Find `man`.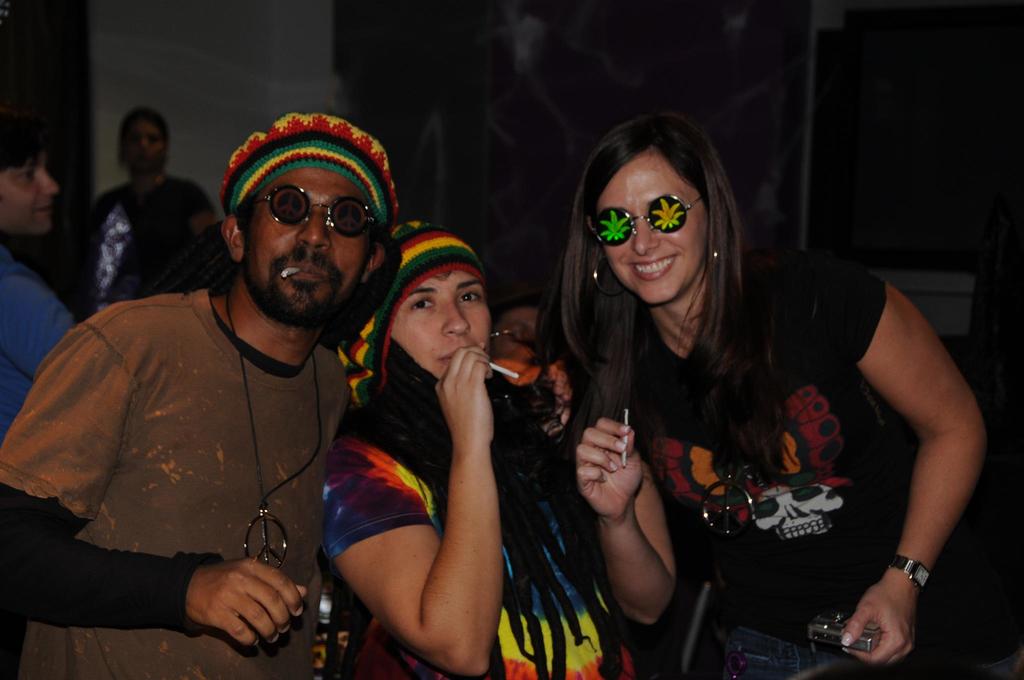
x1=317 y1=219 x2=641 y2=679.
